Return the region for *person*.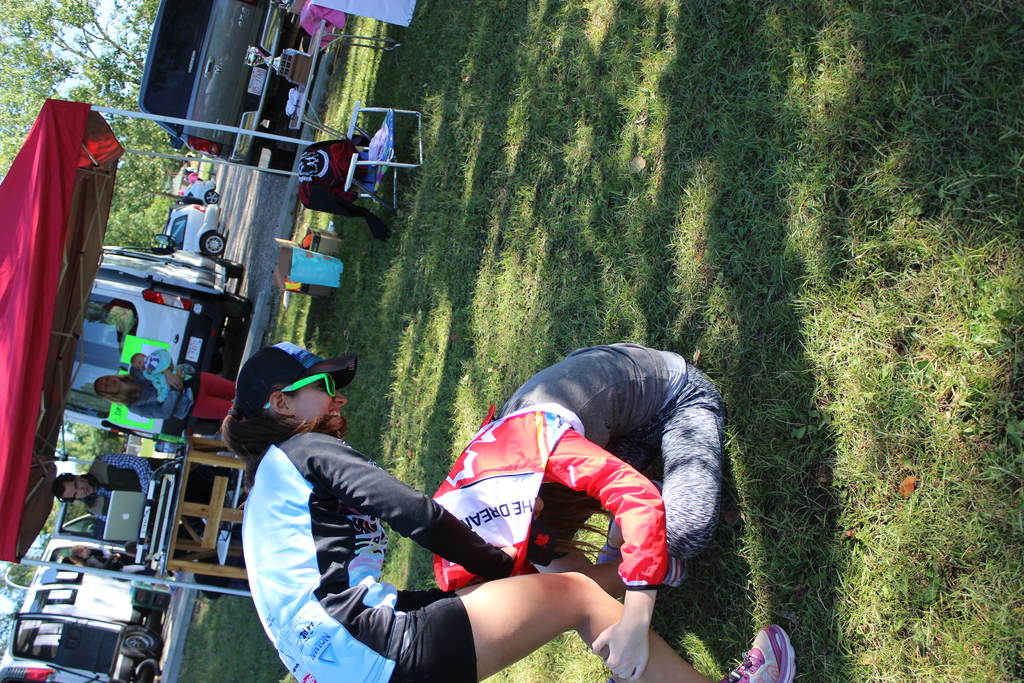
box=[224, 336, 797, 682].
